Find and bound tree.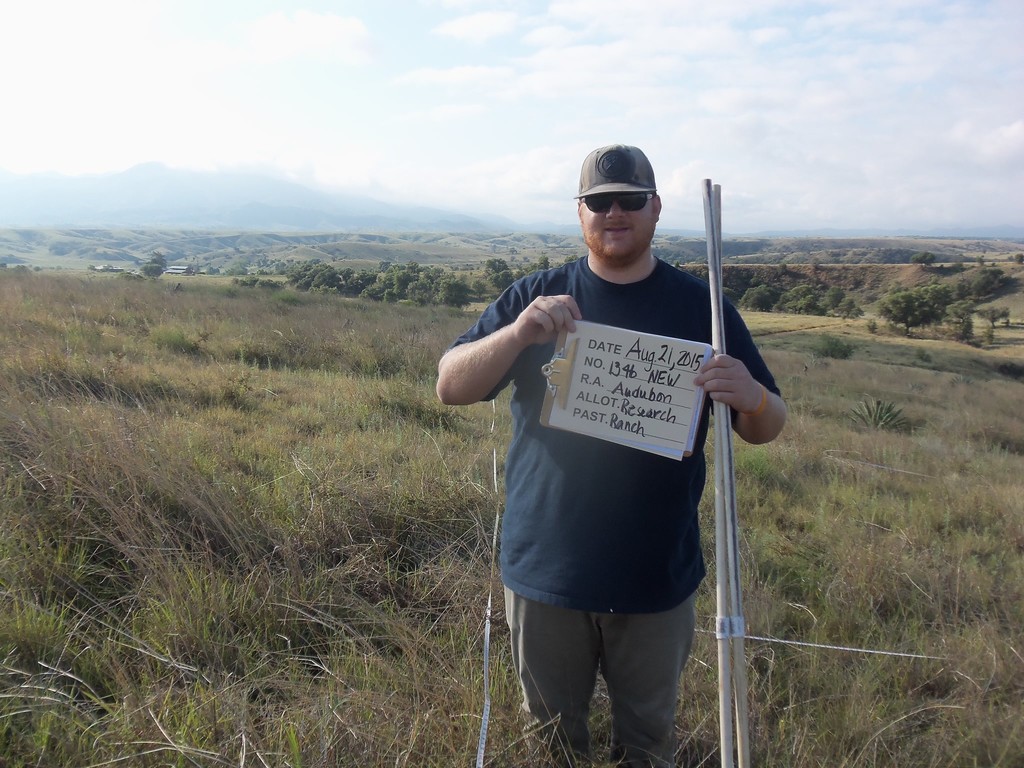
Bound: x1=828, y1=283, x2=841, y2=309.
